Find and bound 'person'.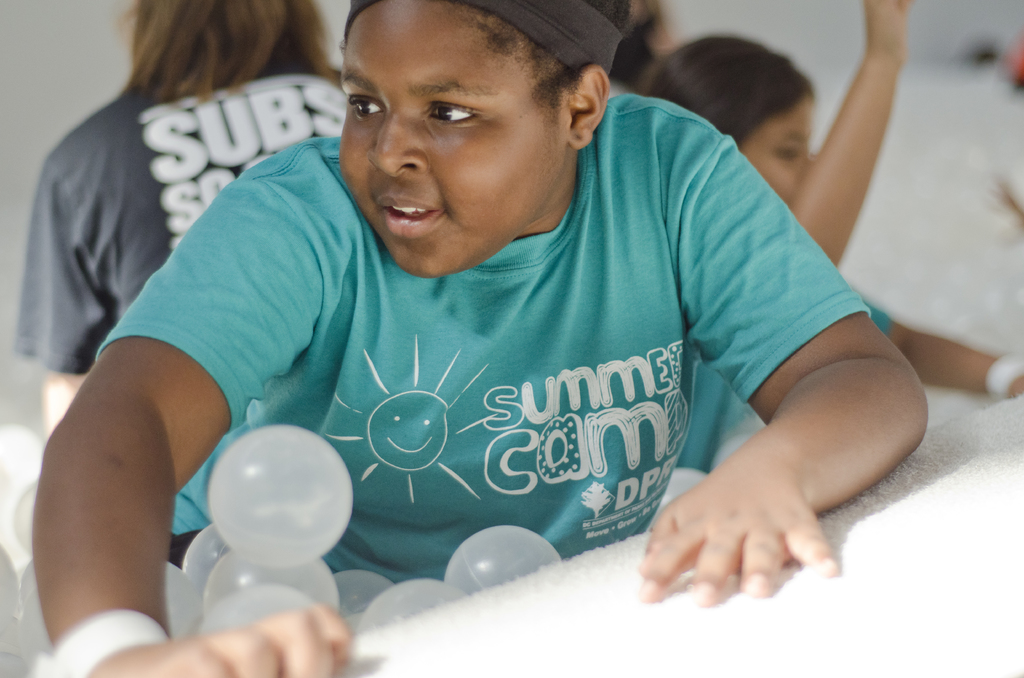
Bound: [left=44, top=0, right=915, bottom=677].
